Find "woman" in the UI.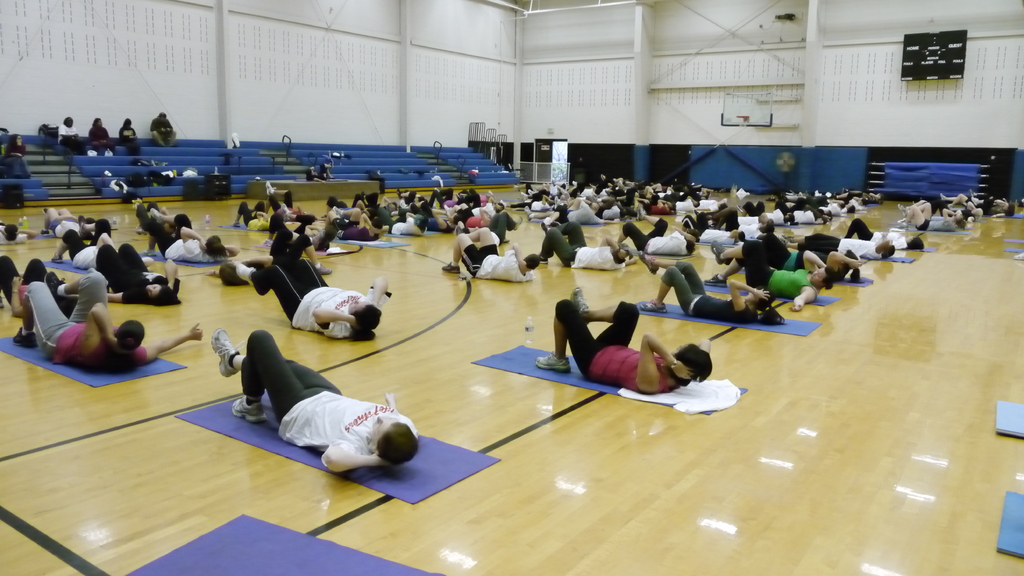
UI element at bbox=(228, 199, 268, 228).
